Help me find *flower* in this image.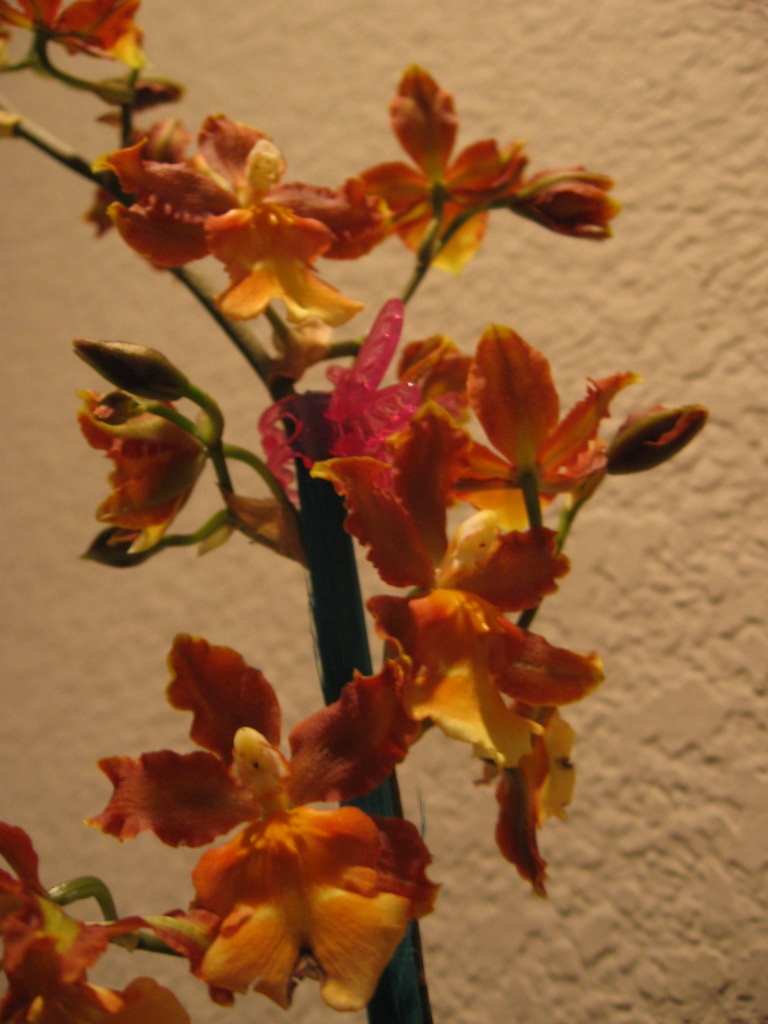
Found it: region(215, 189, 369, 338).
